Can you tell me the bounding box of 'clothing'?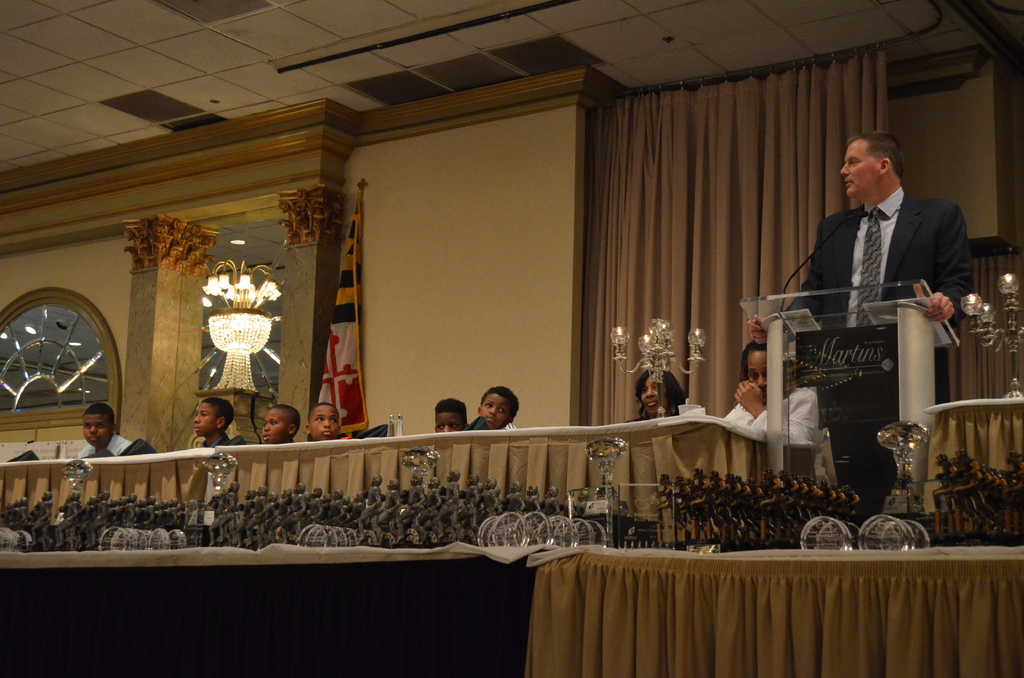
box(76, 433, 134, 456).
